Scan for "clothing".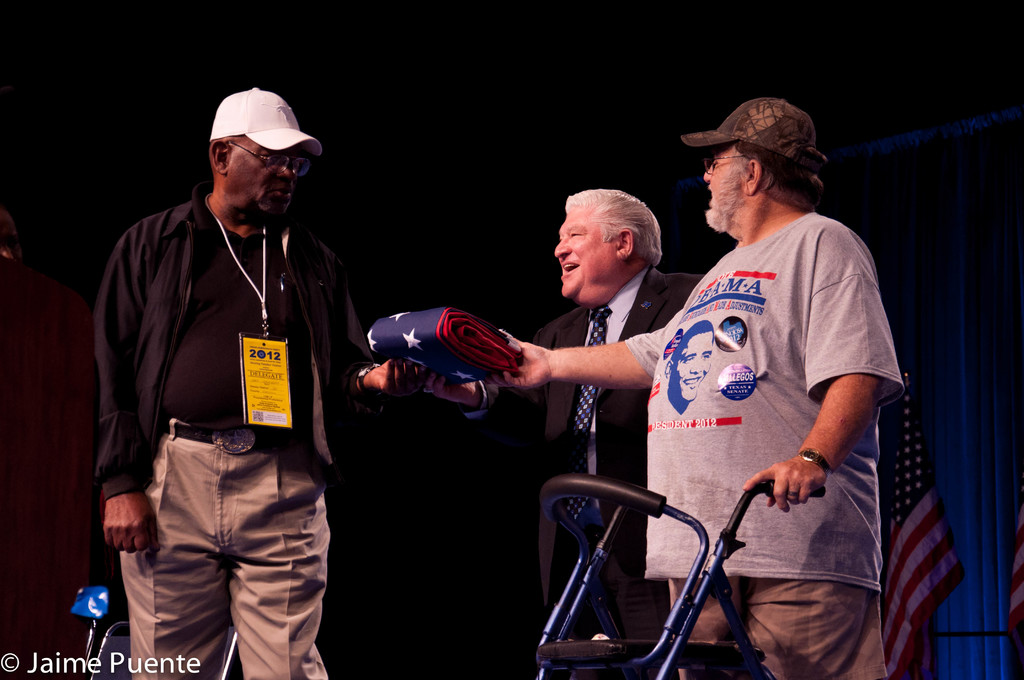
Scan result: [618,204,903,663].
